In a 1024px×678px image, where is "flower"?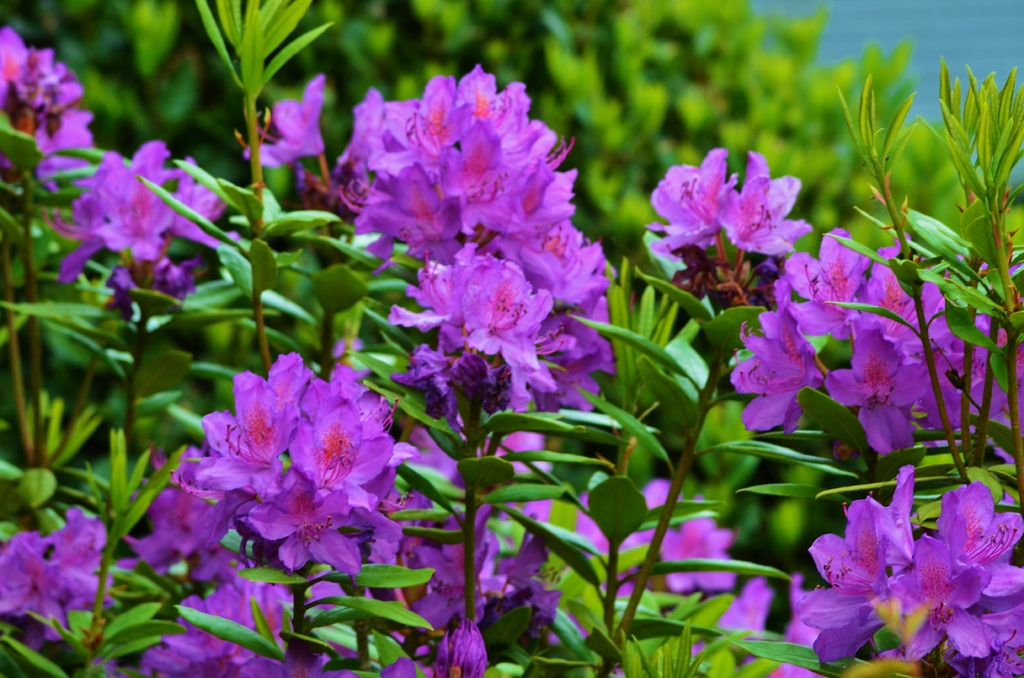
(177, 346, 401, 601).
